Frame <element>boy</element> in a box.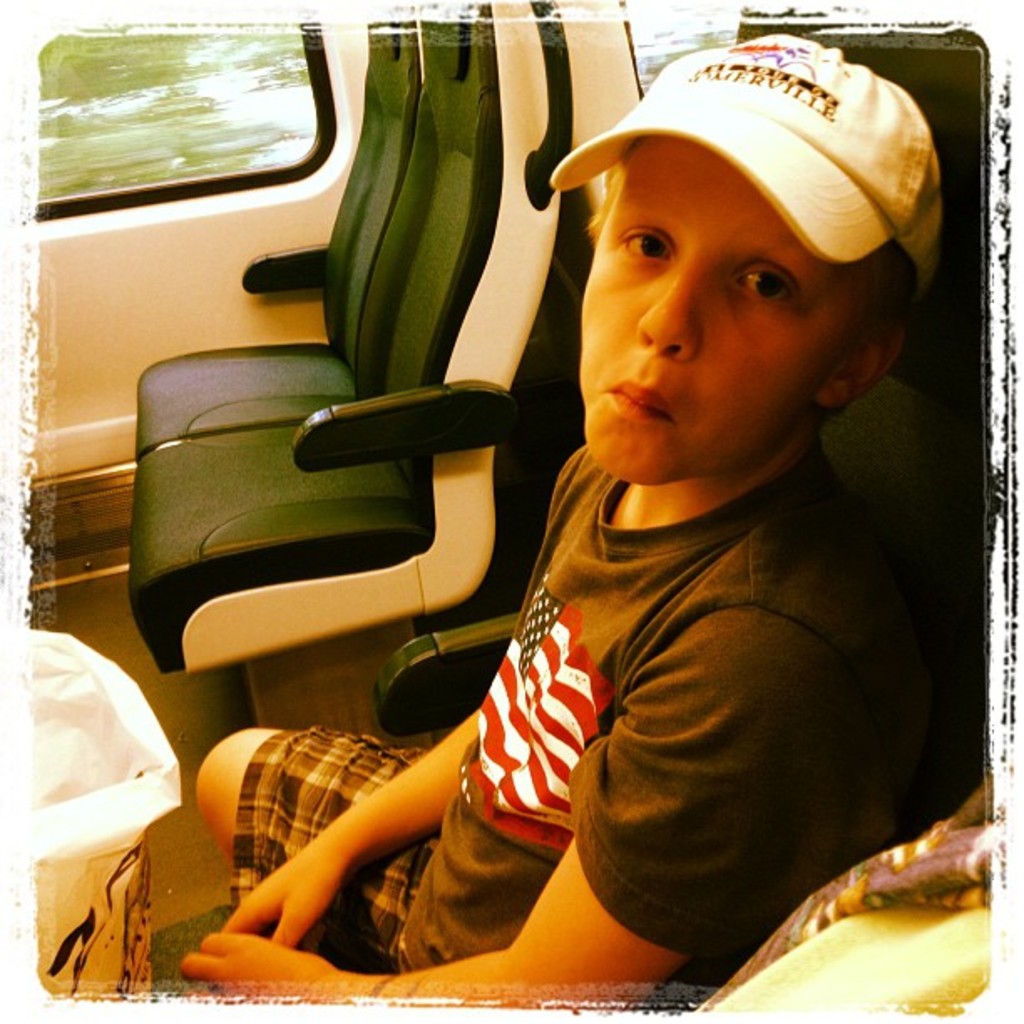
x1=191, y1=40, x2=979, y2=1022.
